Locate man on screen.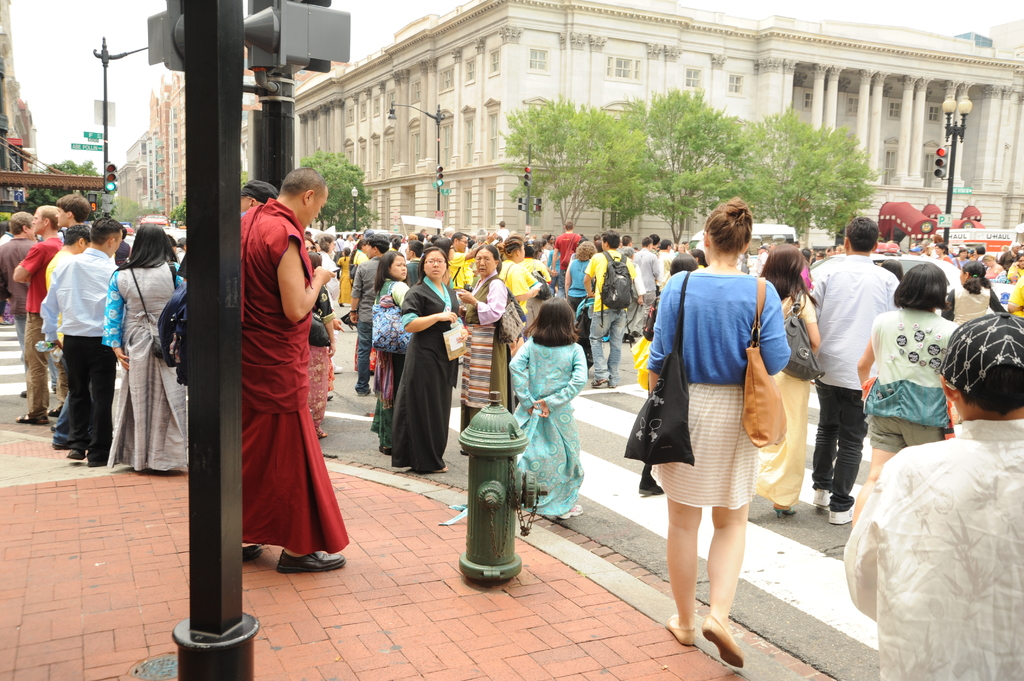
On screen at l=0, t=212, r=39, b=356.
